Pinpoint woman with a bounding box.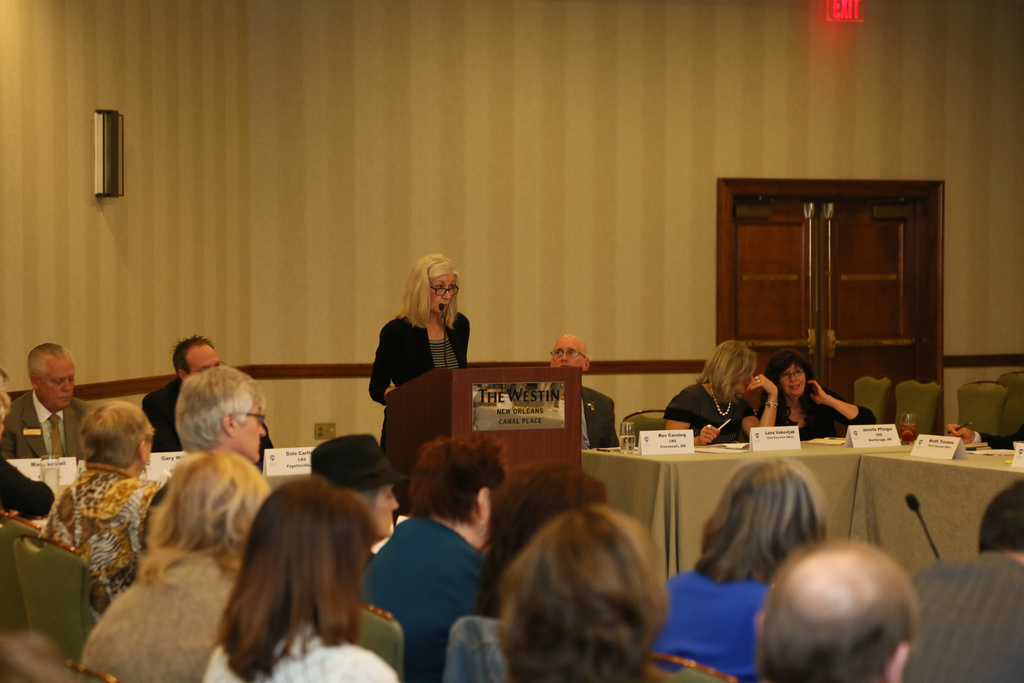
(x1=202, y1=477, x2=400, y2=682).
